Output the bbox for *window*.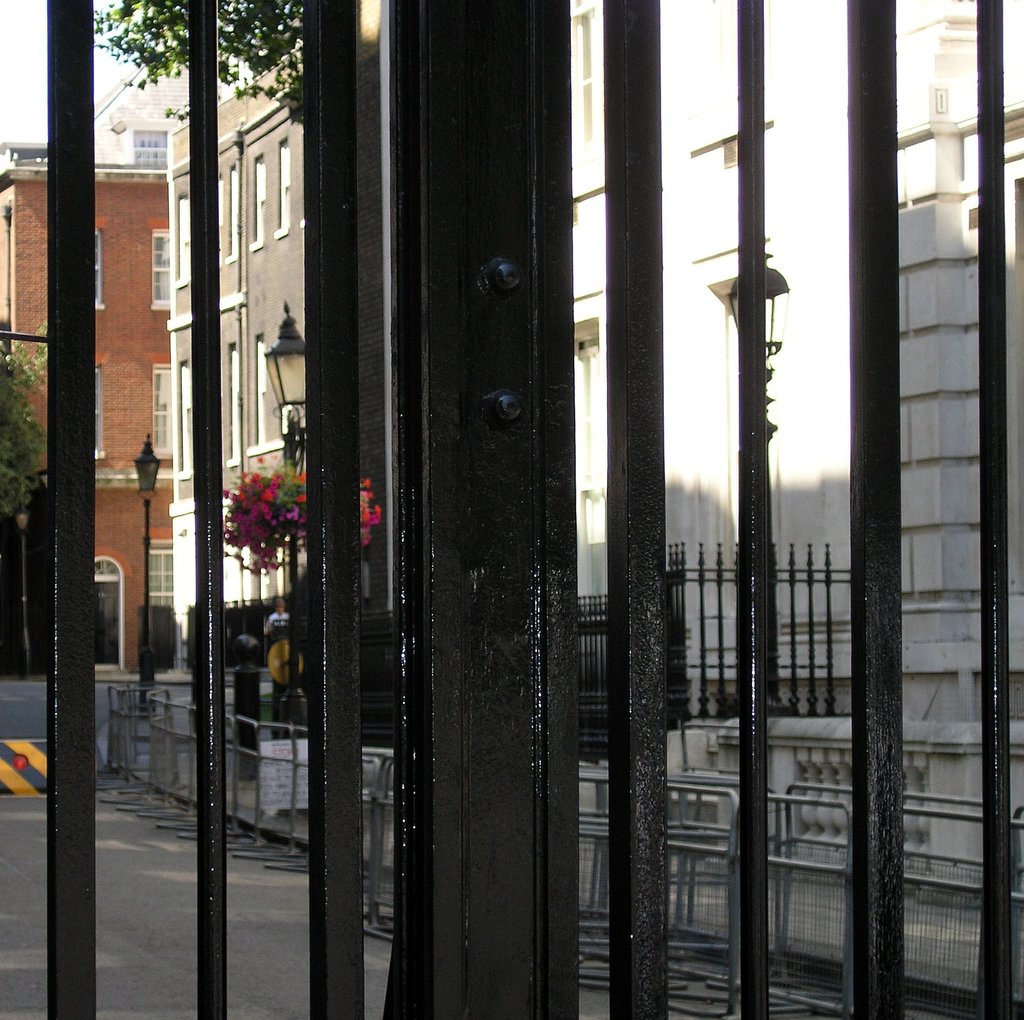
{"x1": 255, "y1": 335, "x2": 268, "y2": 453}.
